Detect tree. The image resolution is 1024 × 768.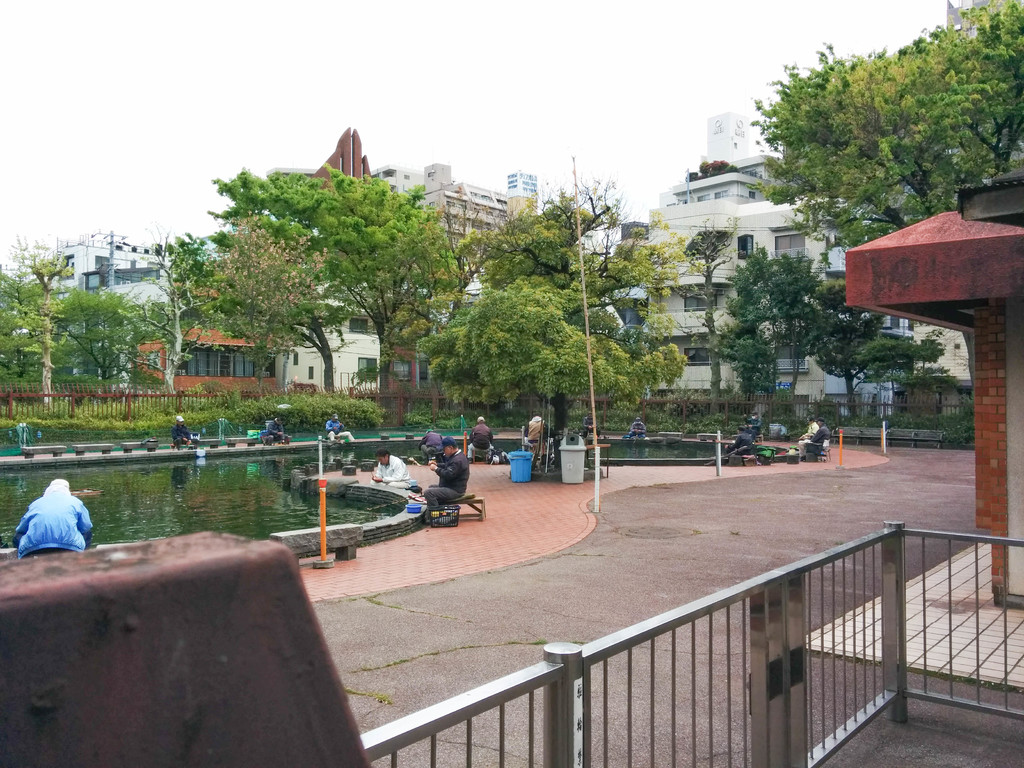
Rect(448, 177, 711, 386).
